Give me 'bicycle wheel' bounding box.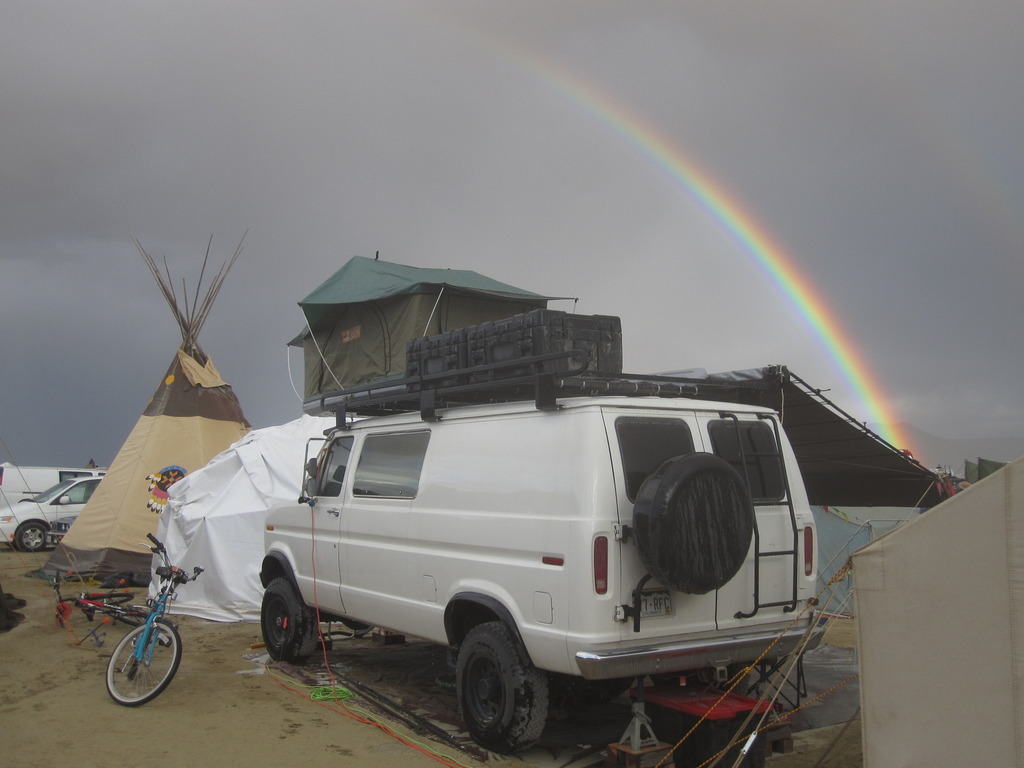
<box>111,617,188,710</box>.
